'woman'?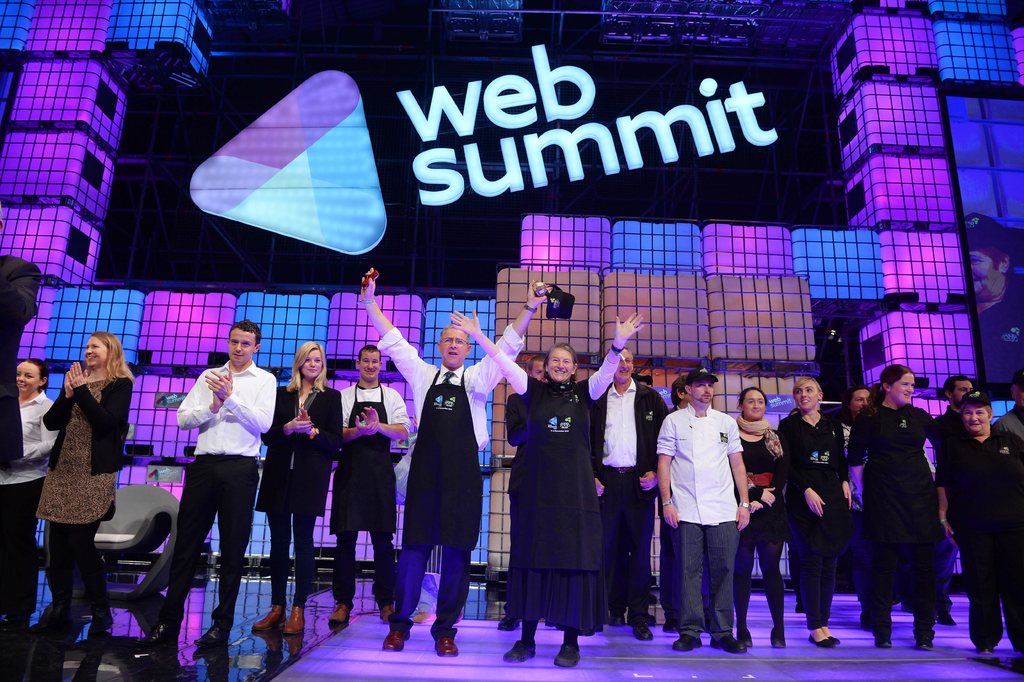
(x1=847, y1=363, x2=950, y2=651)
